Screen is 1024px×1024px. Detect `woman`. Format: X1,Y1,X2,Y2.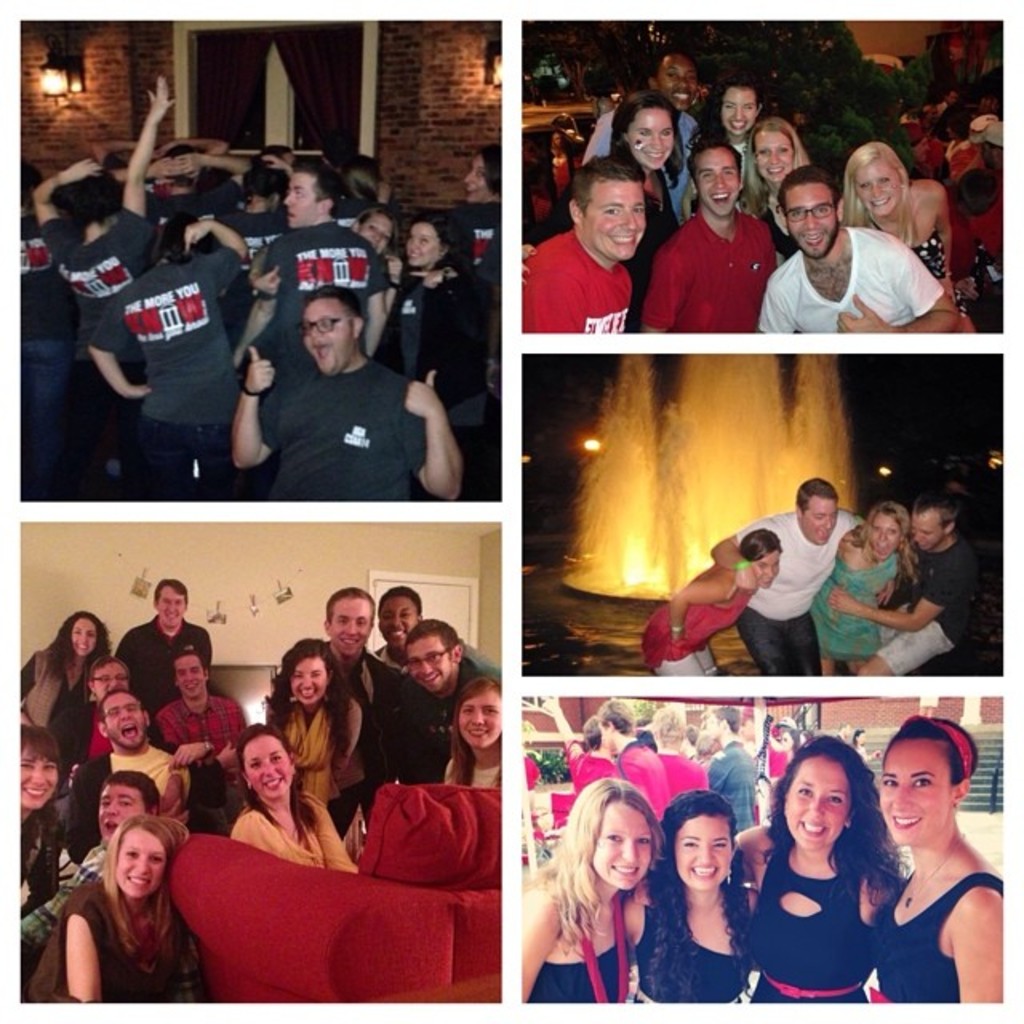
805,494,928,675.
